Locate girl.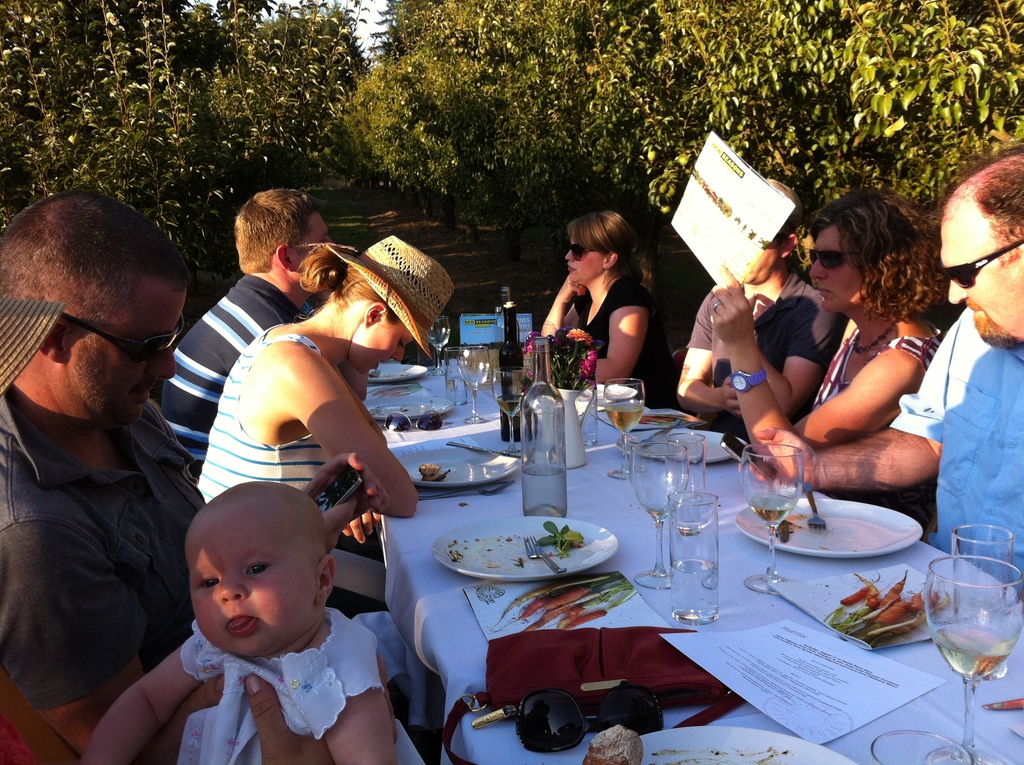
Bounding box: (547,222,662,400).
